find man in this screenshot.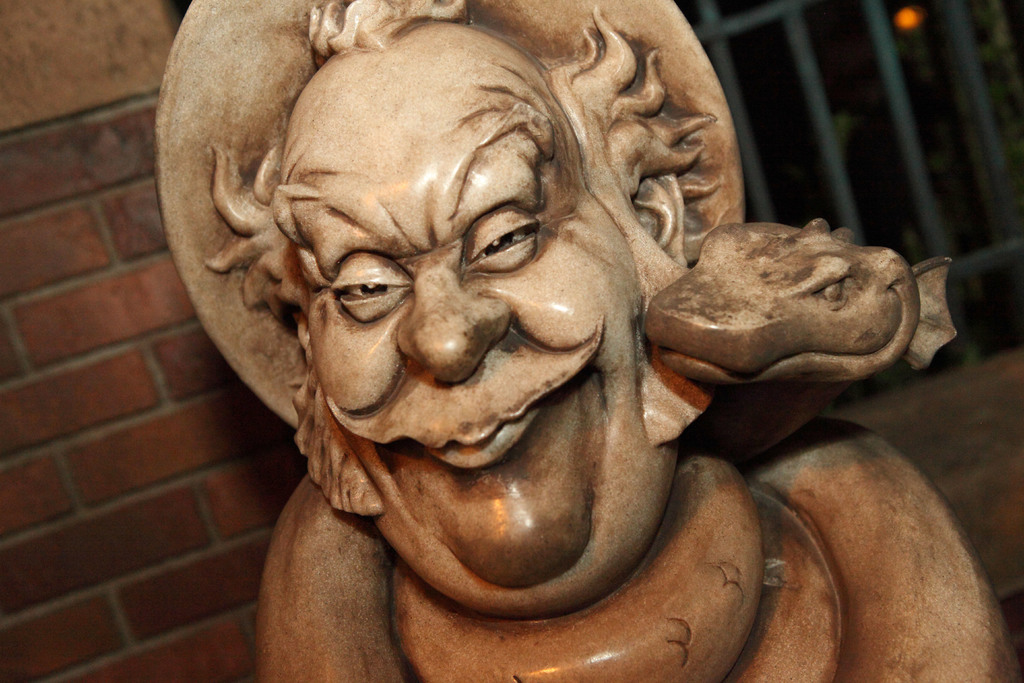
The bounding box for man is locate(199, 0, 733, 618).
